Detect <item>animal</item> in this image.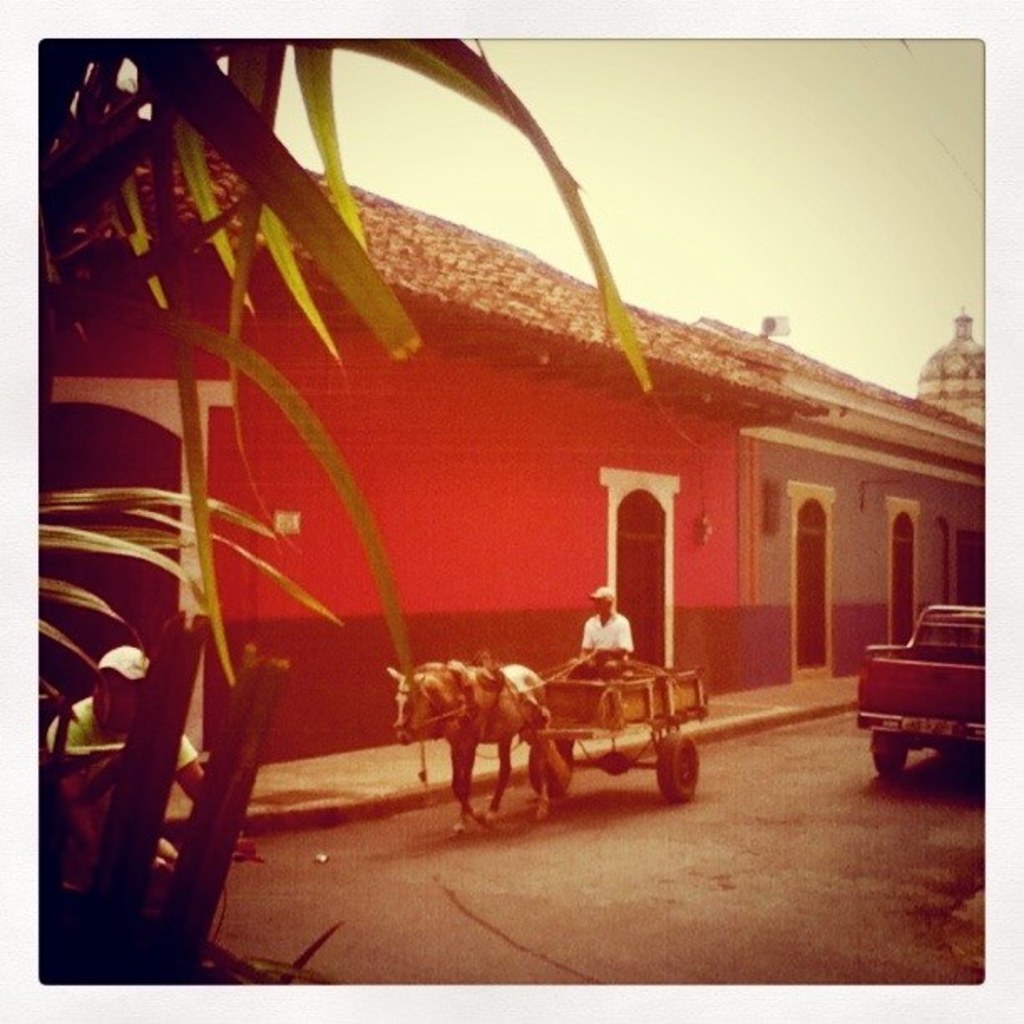
Detection: rect(381, 661, 587, 843).
